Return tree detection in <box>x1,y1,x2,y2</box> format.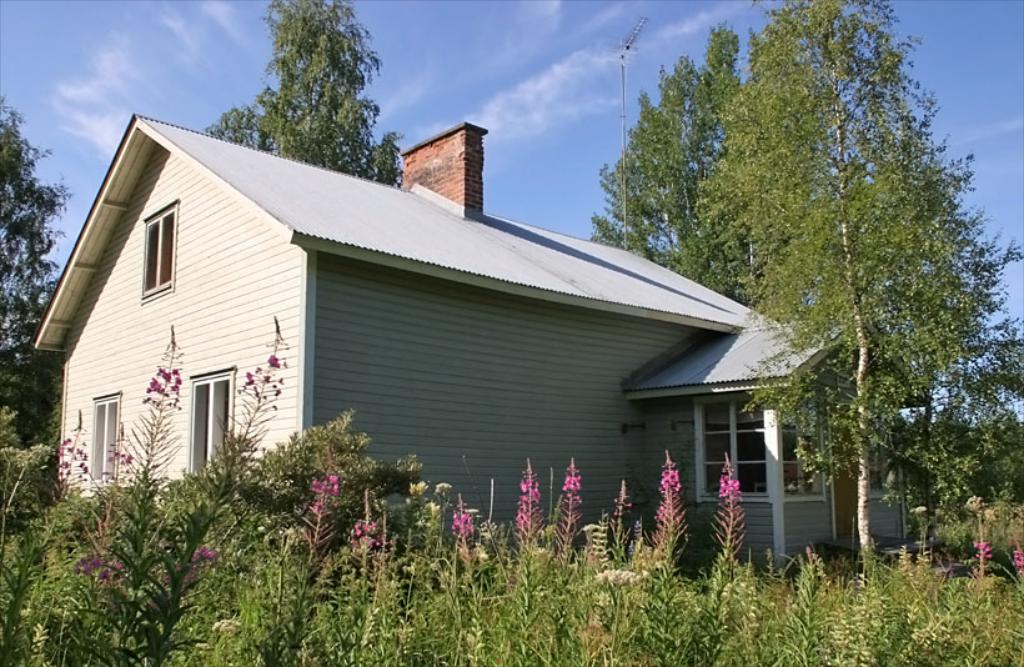
<box>0,92,59,448</box>.
